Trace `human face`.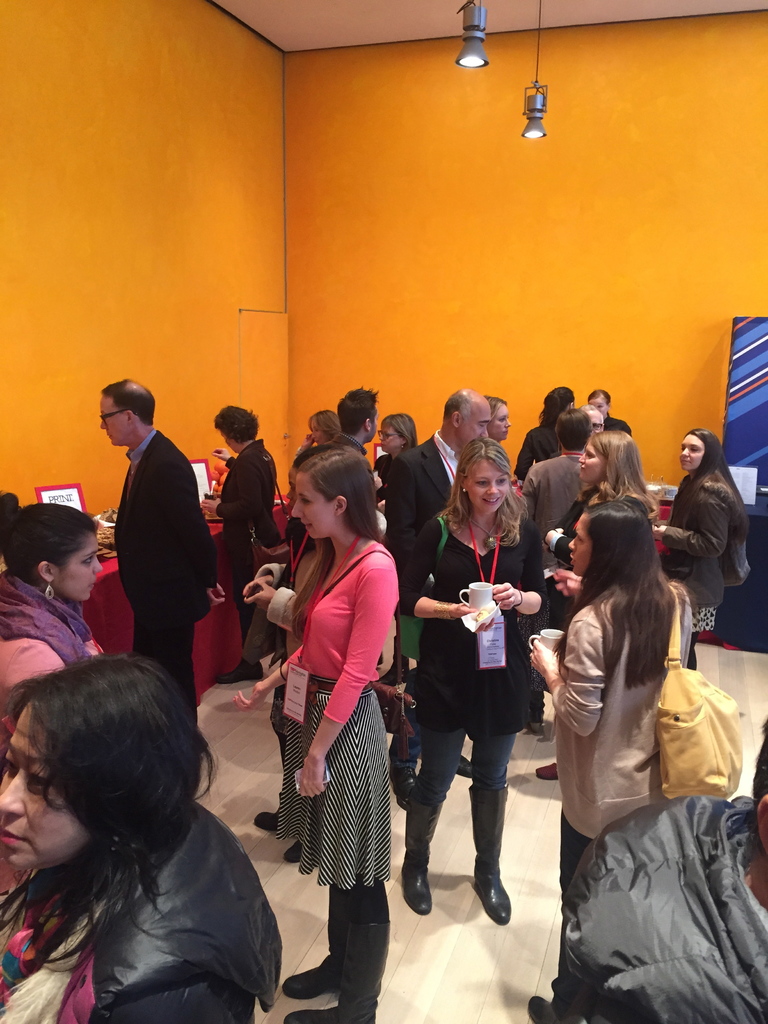
Traced to {"left": 376, "top": 426, "right": 404, "bottom": 452}.
